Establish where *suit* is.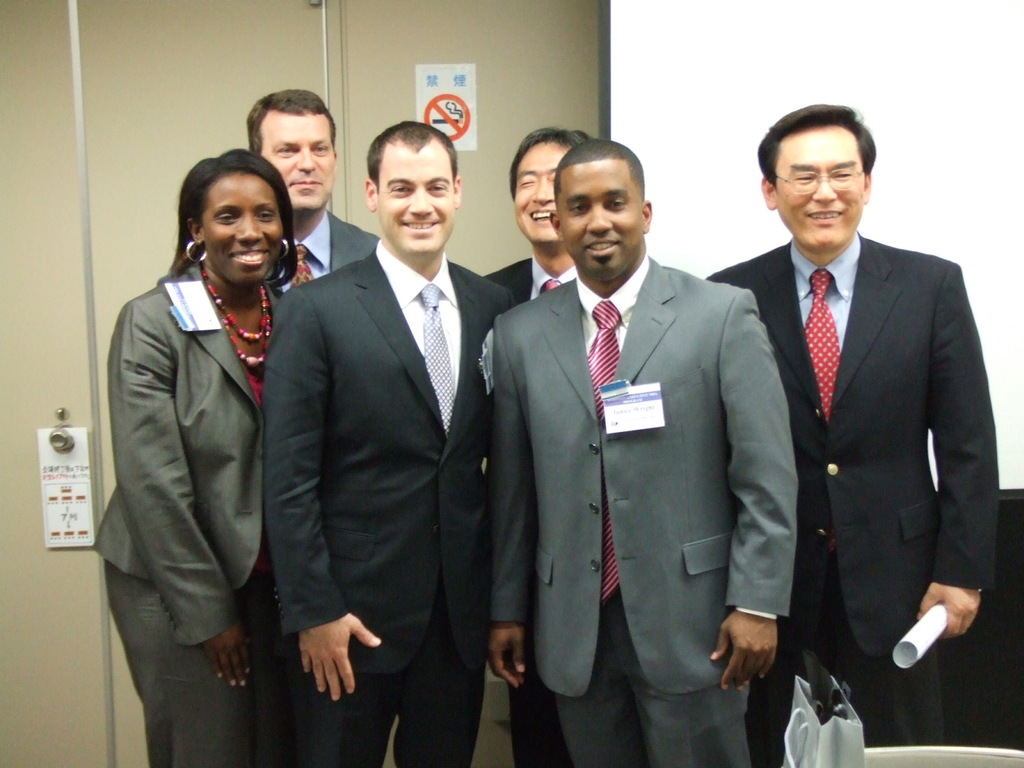
Established at (left=260, top=239, right=515, bottom=767).
